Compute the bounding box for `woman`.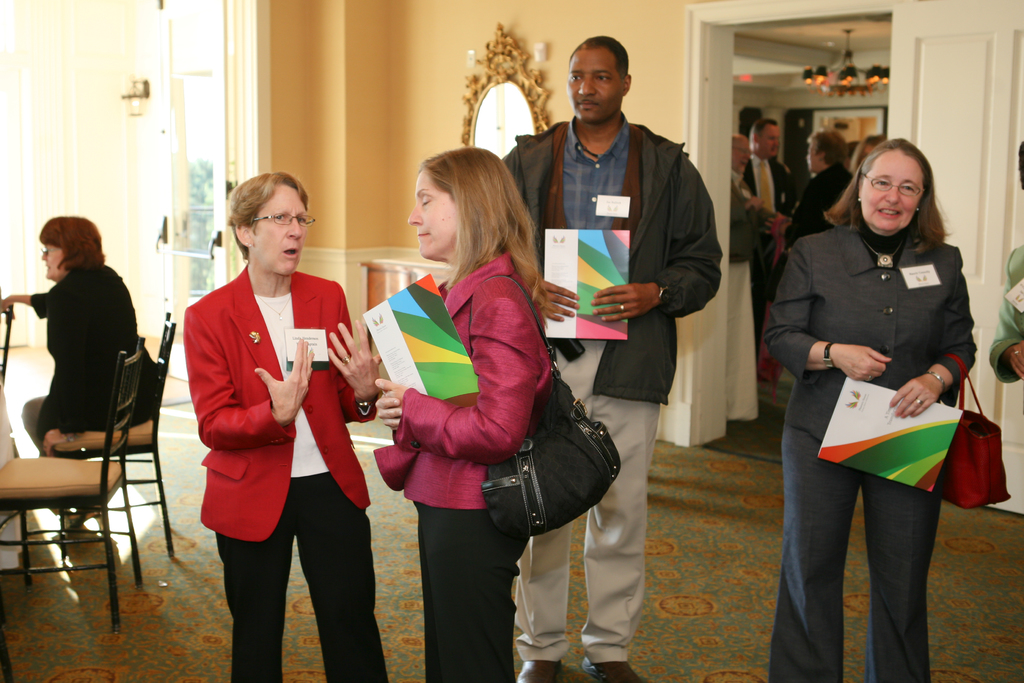
(772,119,984,656).
